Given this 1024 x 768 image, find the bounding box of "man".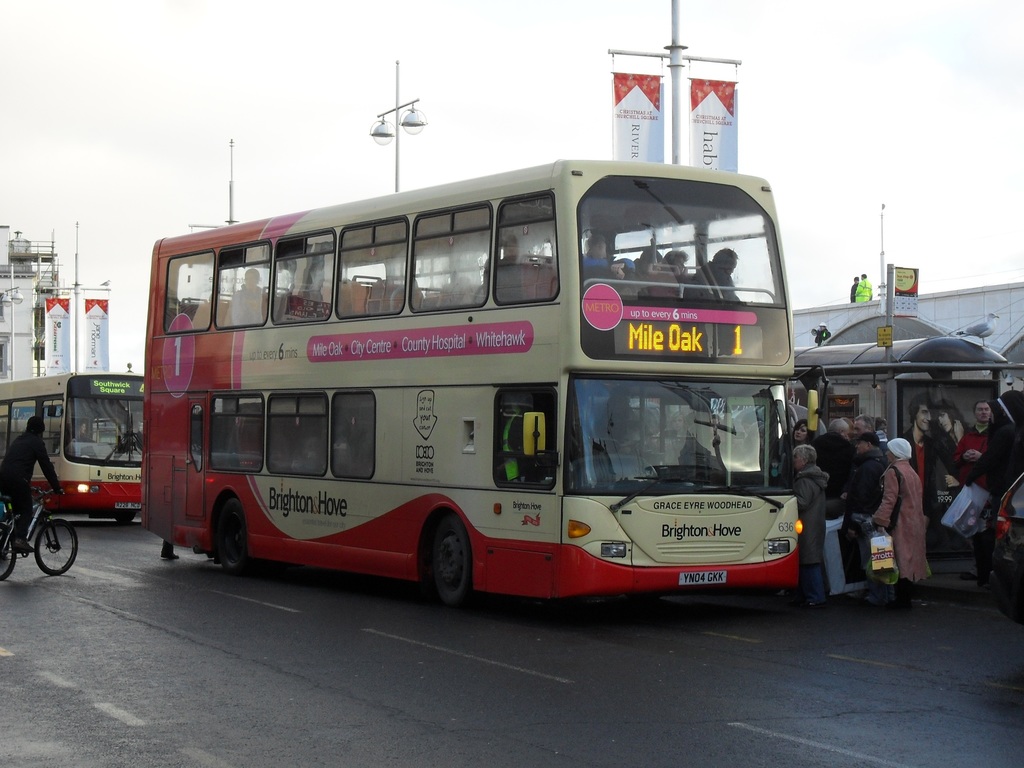
x1=0 y1=417 x2=64 y2=553.
